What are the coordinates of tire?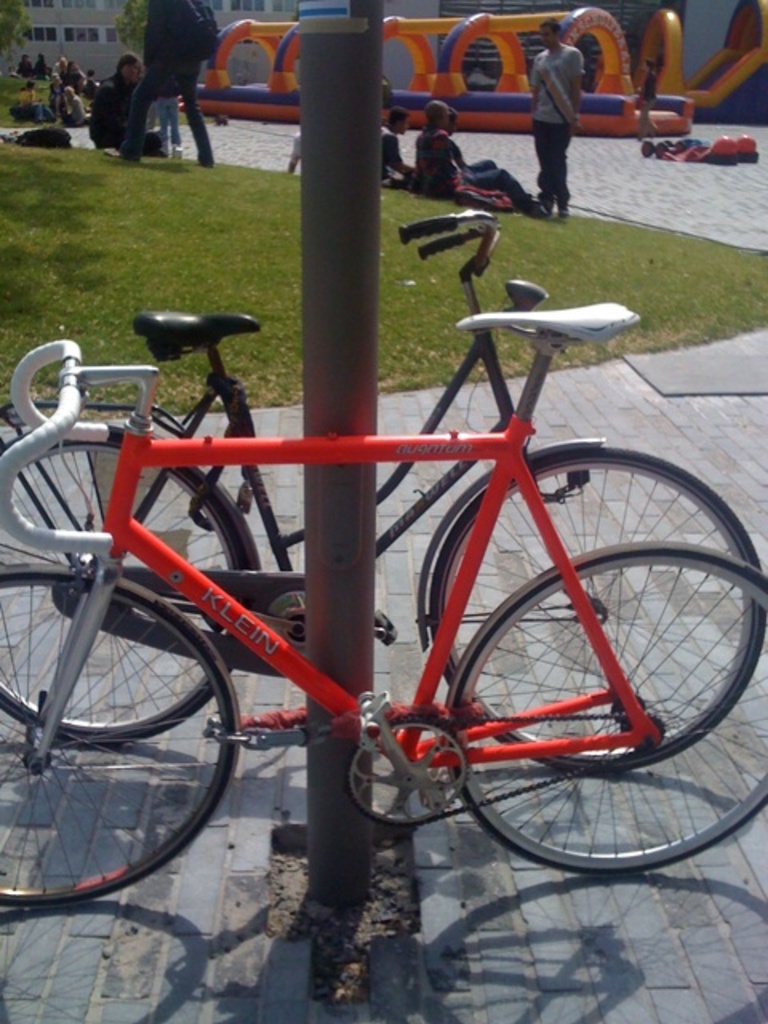
448, 539, 766, 875.
